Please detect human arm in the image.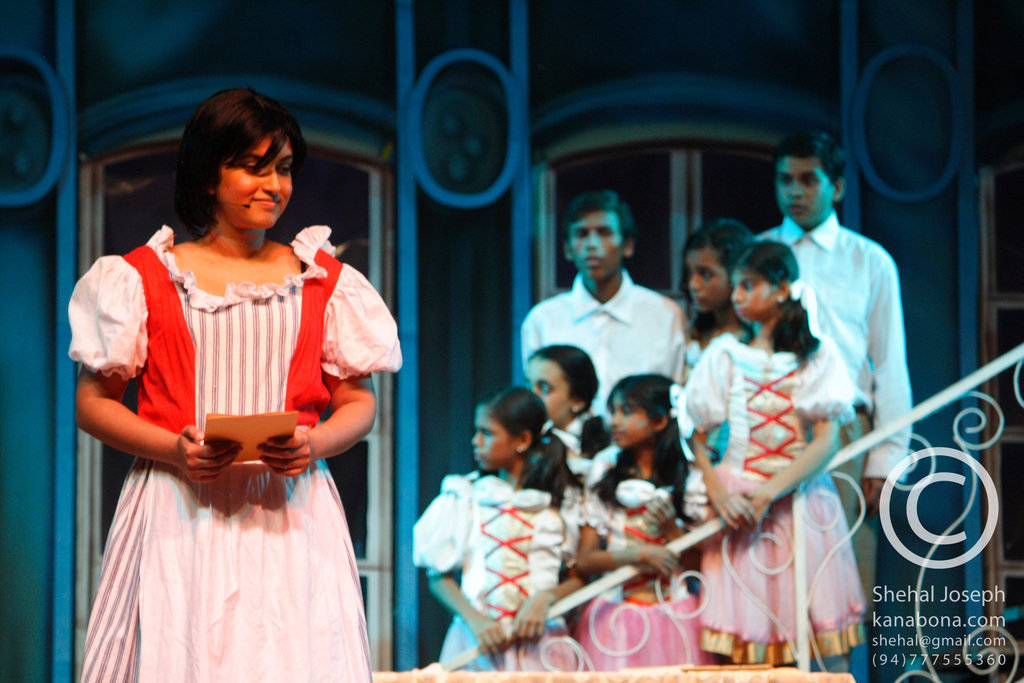
BBox(667, 297, 689, 403).
